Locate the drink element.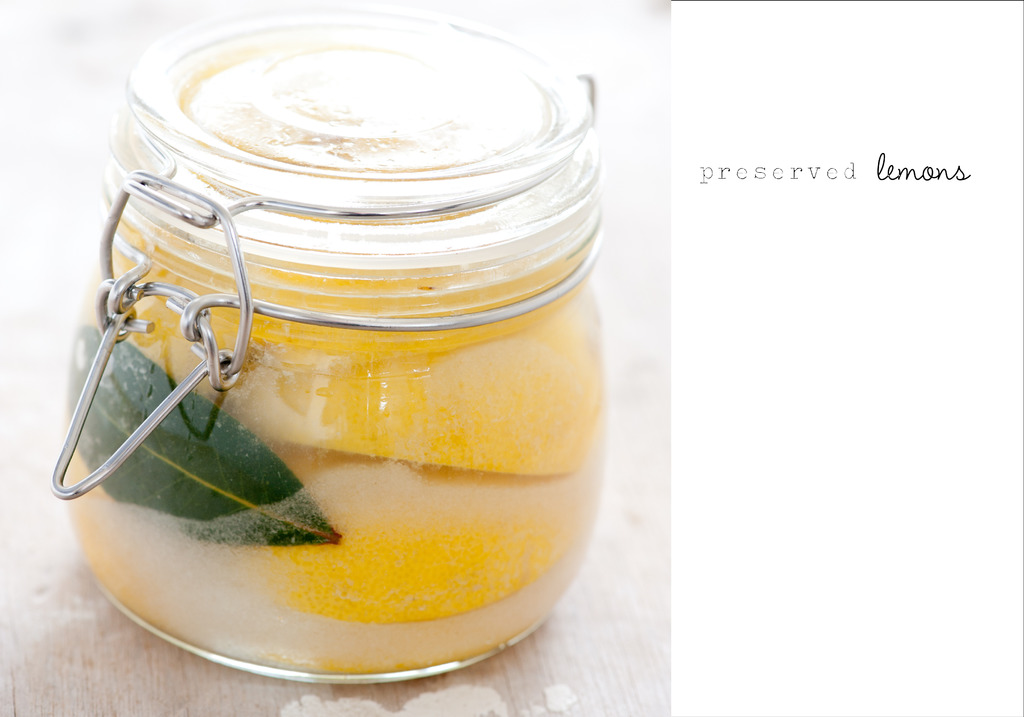
Element bbox: [x1=58, y1=38, x2=648, y2=692].
